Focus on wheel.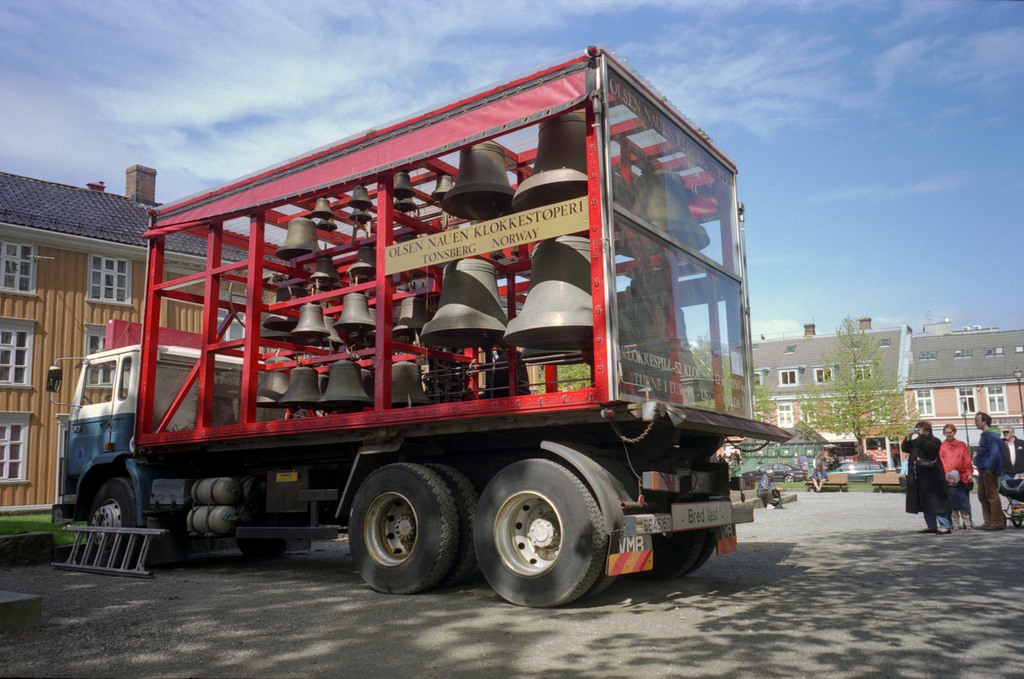
Focused at [785, 472, 797, 487].
